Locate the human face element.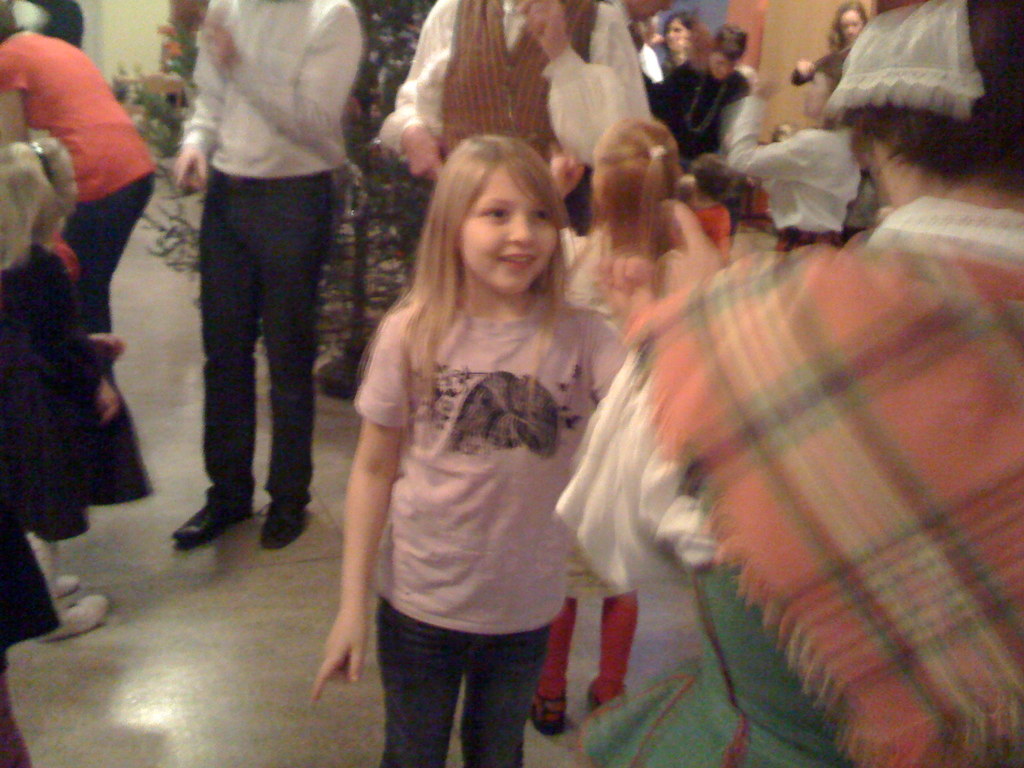
Element bbox: <box>670,15,691,47</box>.
